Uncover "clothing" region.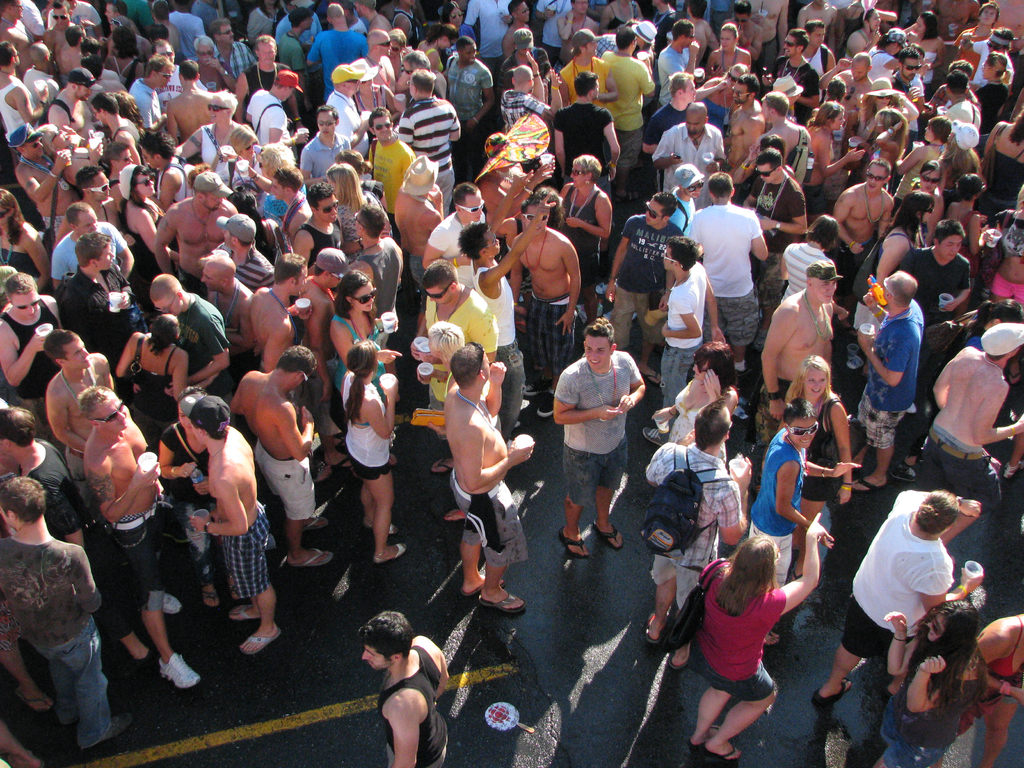
Uncovered: bbox=[563, 98, 612, 176].
